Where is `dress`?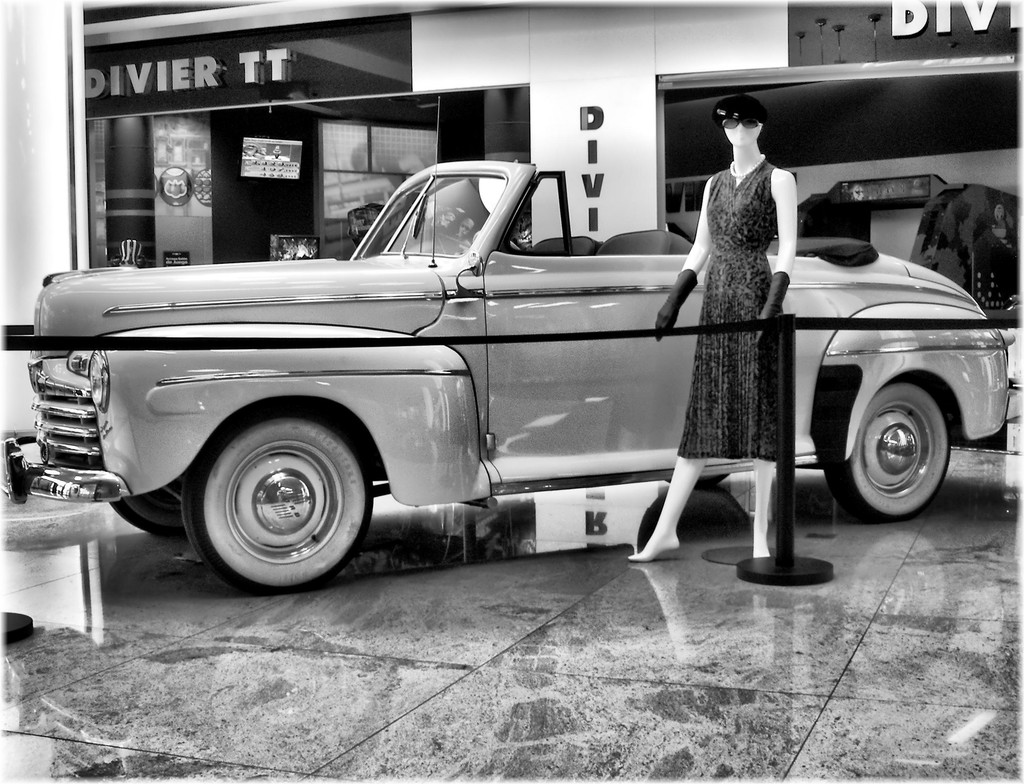
{"left": 675, "top": 151, "right": 780, "bottom": 458}.
